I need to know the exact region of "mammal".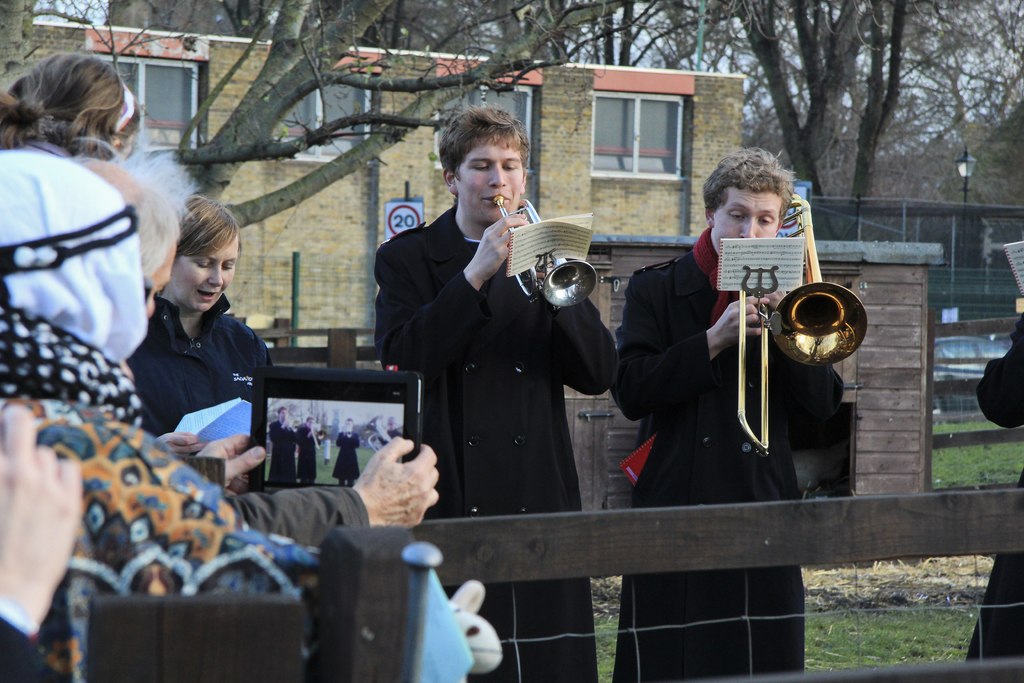
Region: box=[0, 125, 441, 682].
